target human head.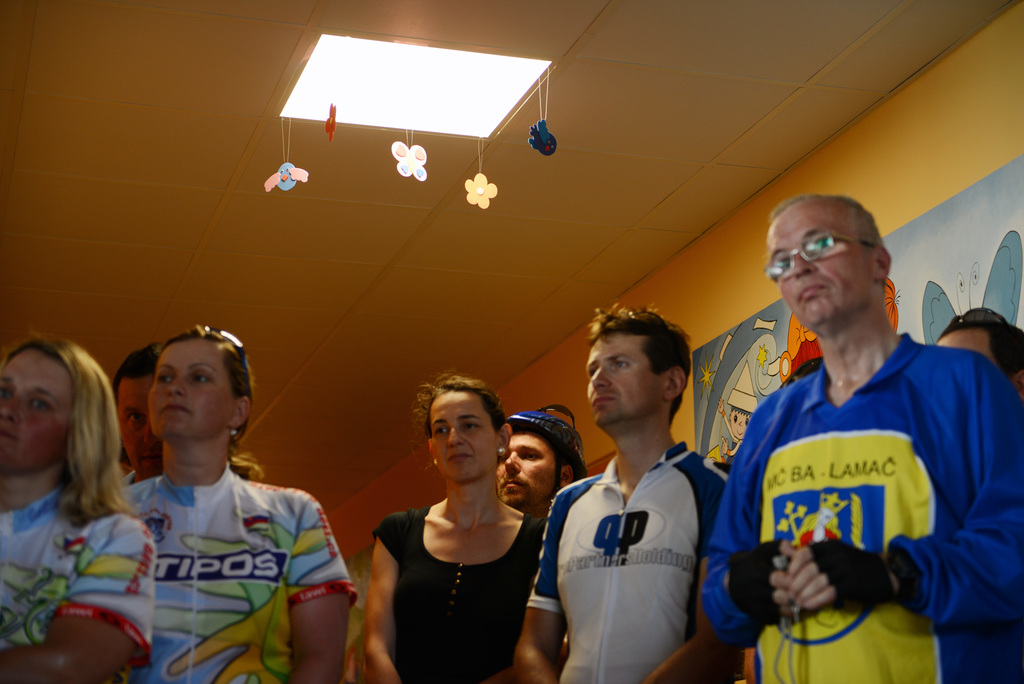
Target region: <box>109,343,164,471</box>.
